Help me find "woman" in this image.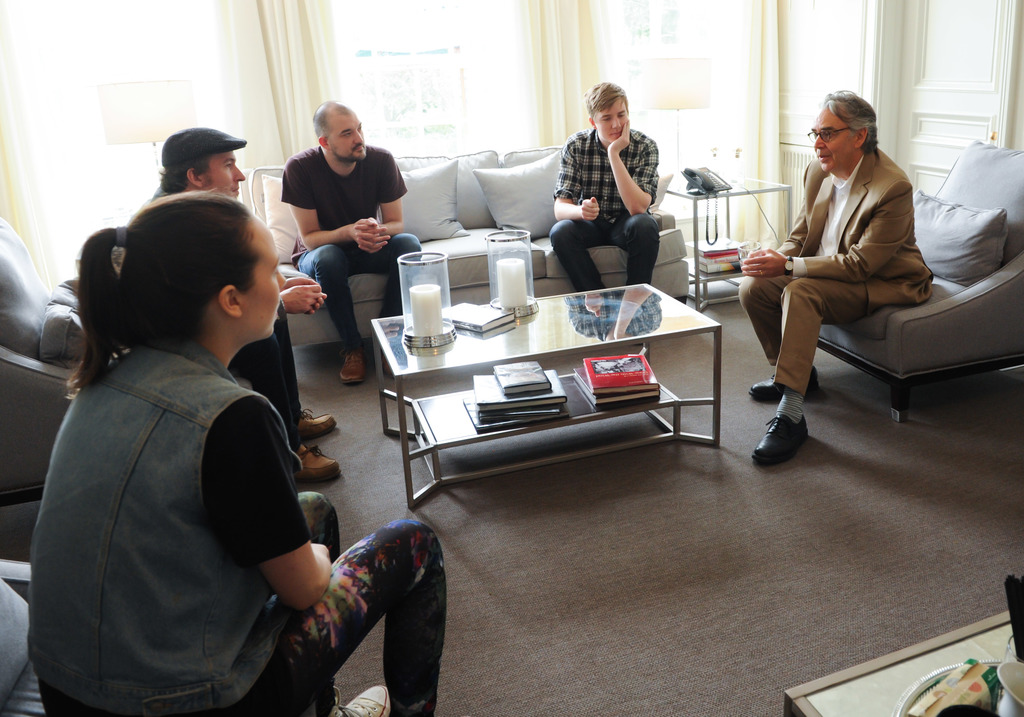
Found it: <box>31,200,436,715</box>.
